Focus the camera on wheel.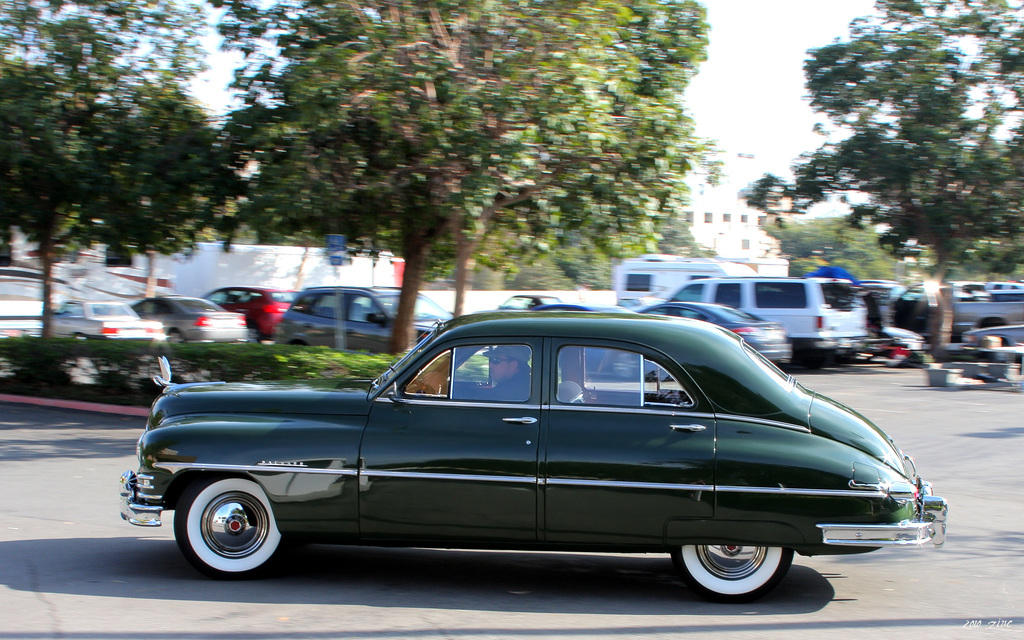
Focus region: pyautogui.locateOnScreen(665, 528, 790, 602).
